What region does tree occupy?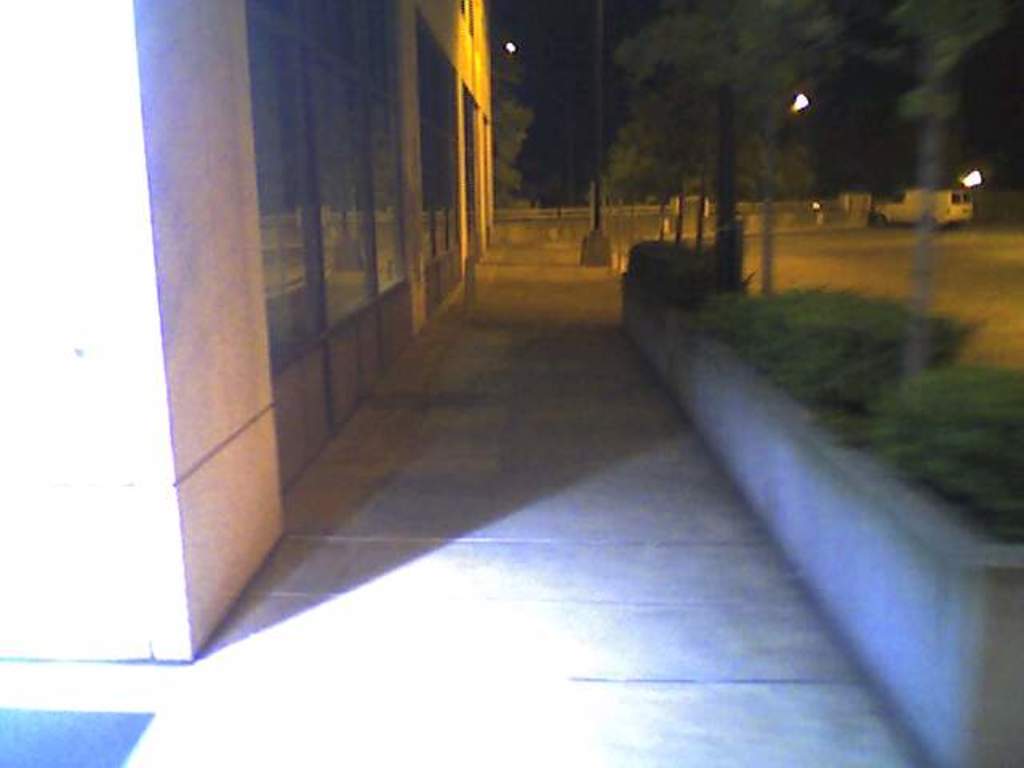
BBox(864, 0, 1016, 376).
